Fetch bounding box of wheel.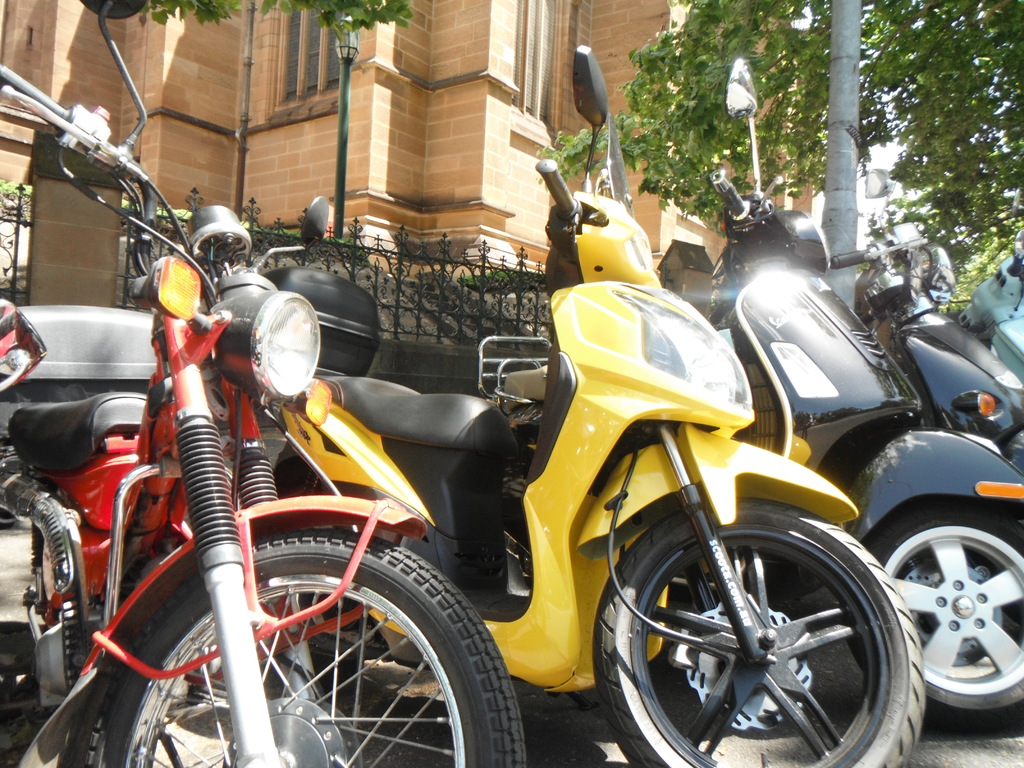
Bbox: crop(844, 502, 1023, 749).
